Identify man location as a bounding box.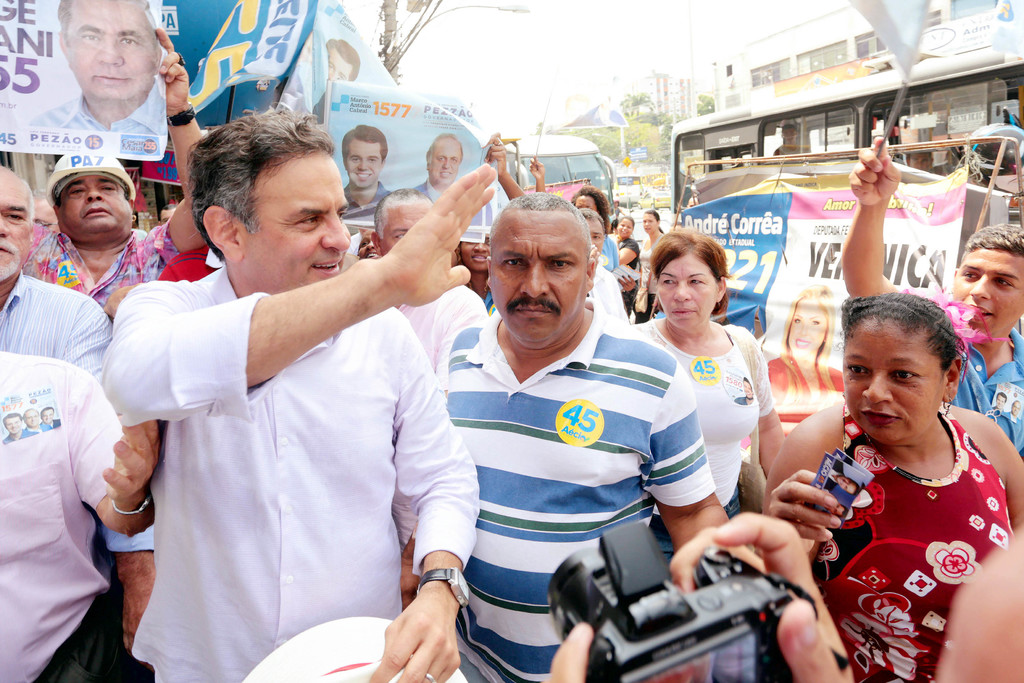
<bbox>824, 131, 1023, 452</bbox>.
